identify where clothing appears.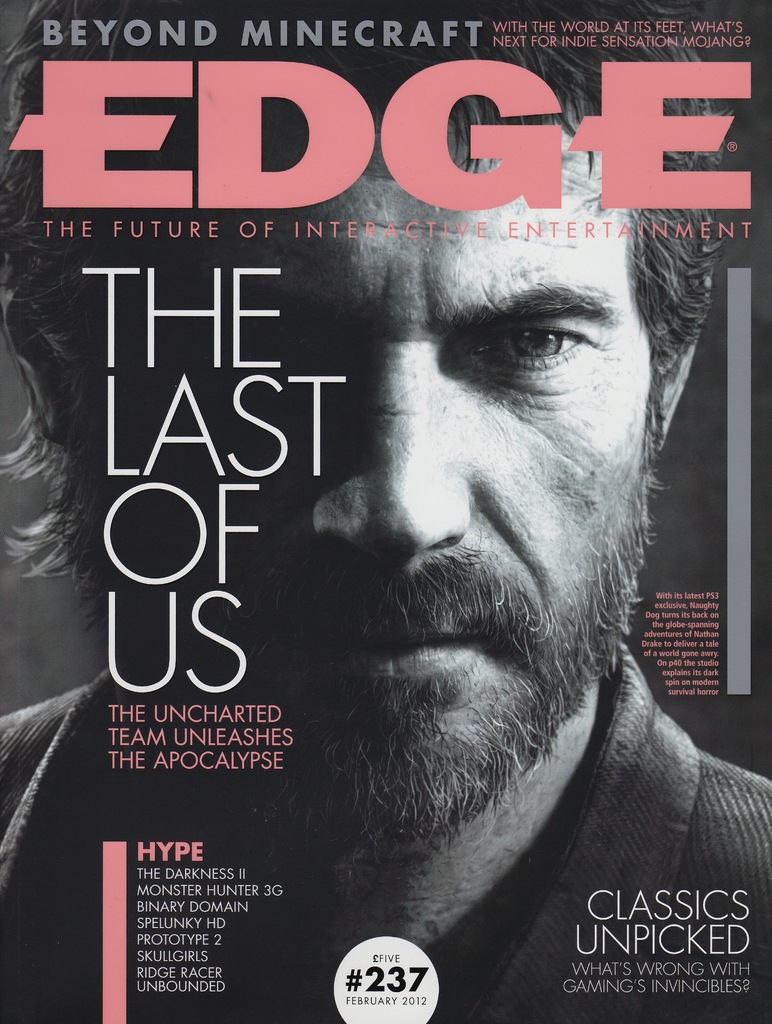
Appears at [1, 638, 771, 1023].
